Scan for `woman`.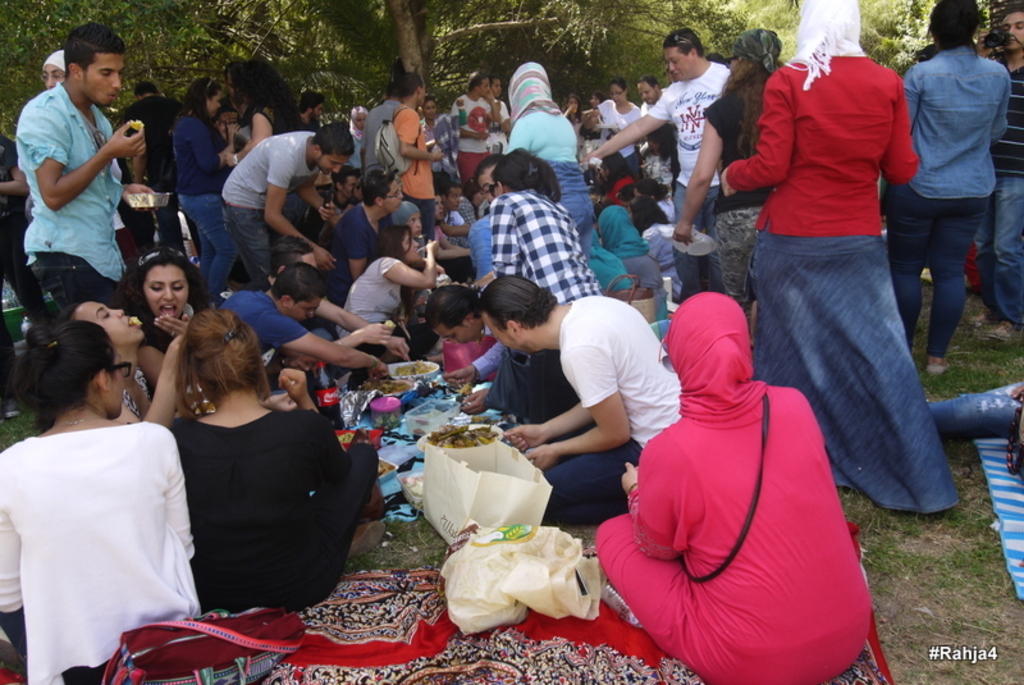
Scan result: [562, 95, 593, 147].
